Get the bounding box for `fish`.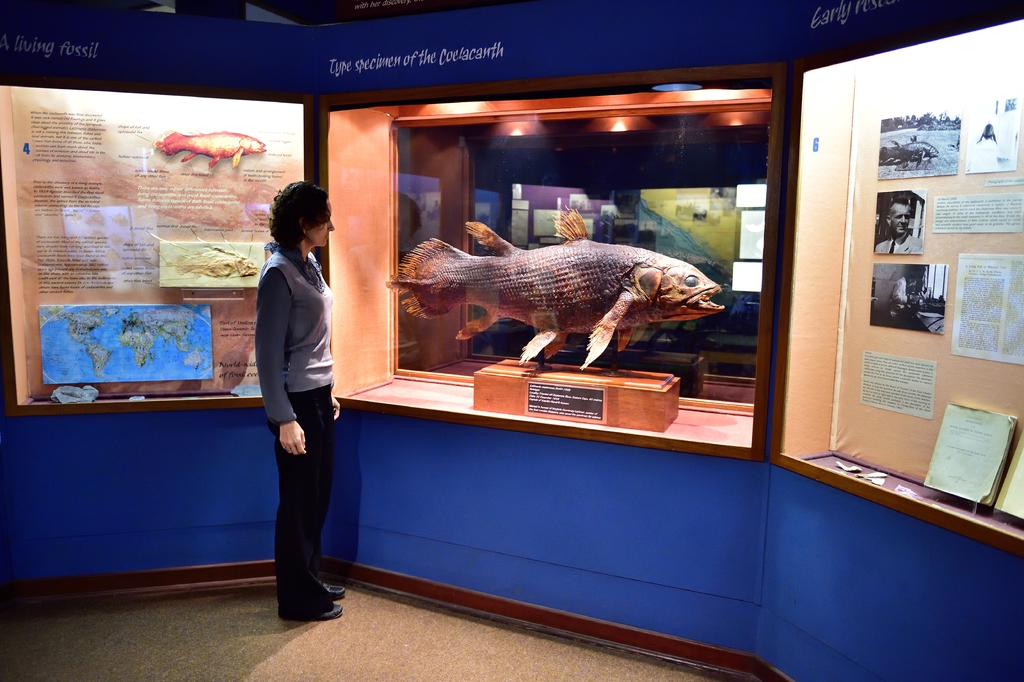
BBox(159, 128, 263, 169).
